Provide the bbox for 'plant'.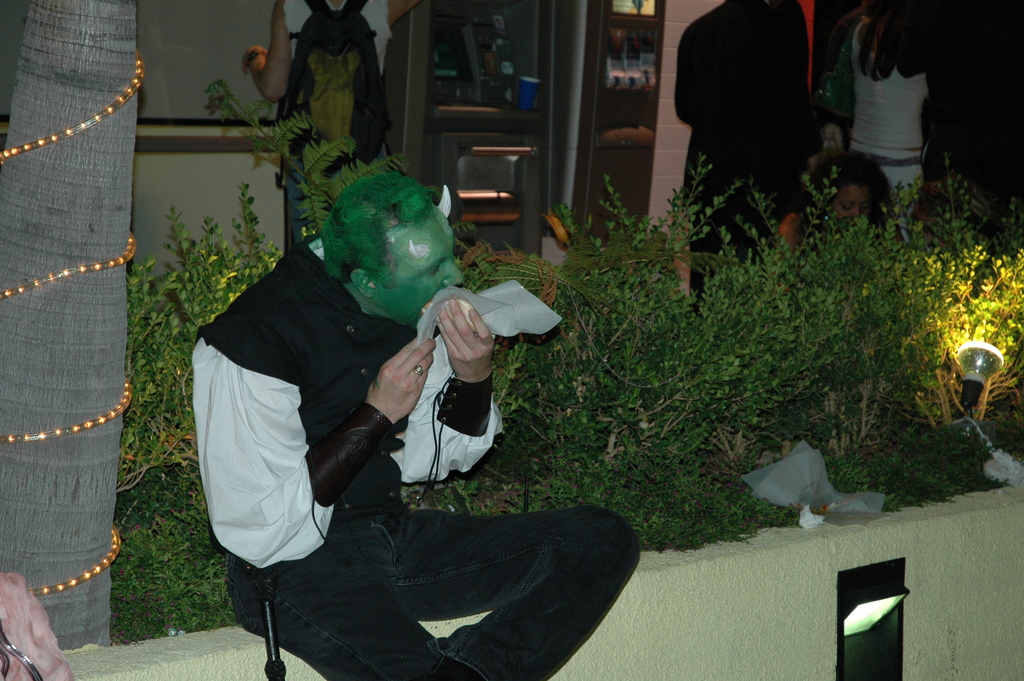
bbox(582, 434, 791, 557).
